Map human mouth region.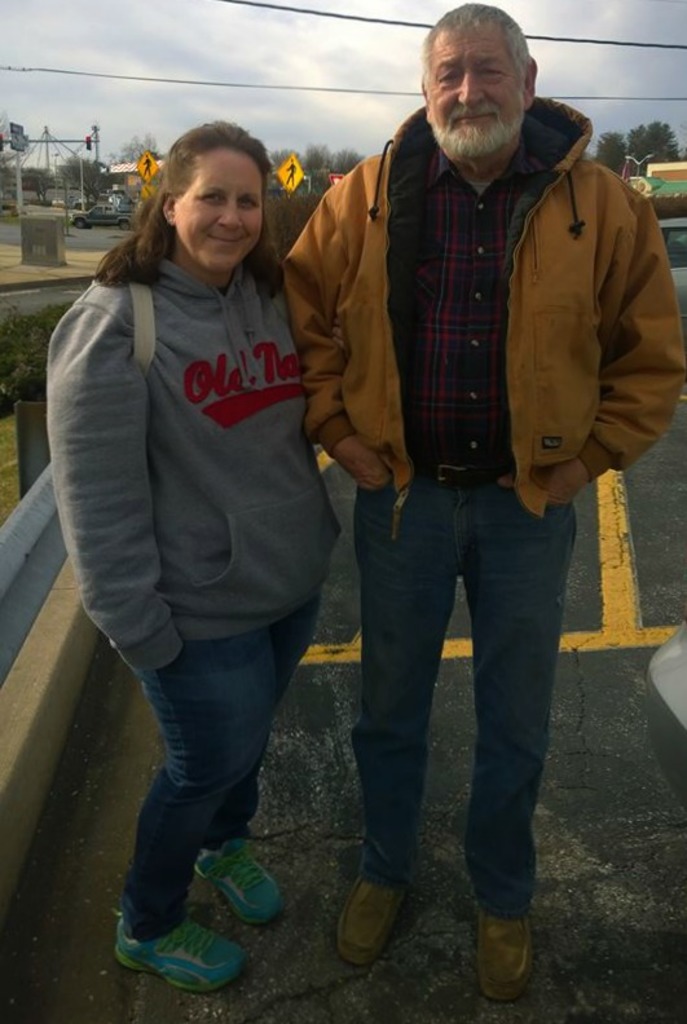
Mapped to {"x1": 459, "y1": 115, "x2": 490, "y2": 129}.
